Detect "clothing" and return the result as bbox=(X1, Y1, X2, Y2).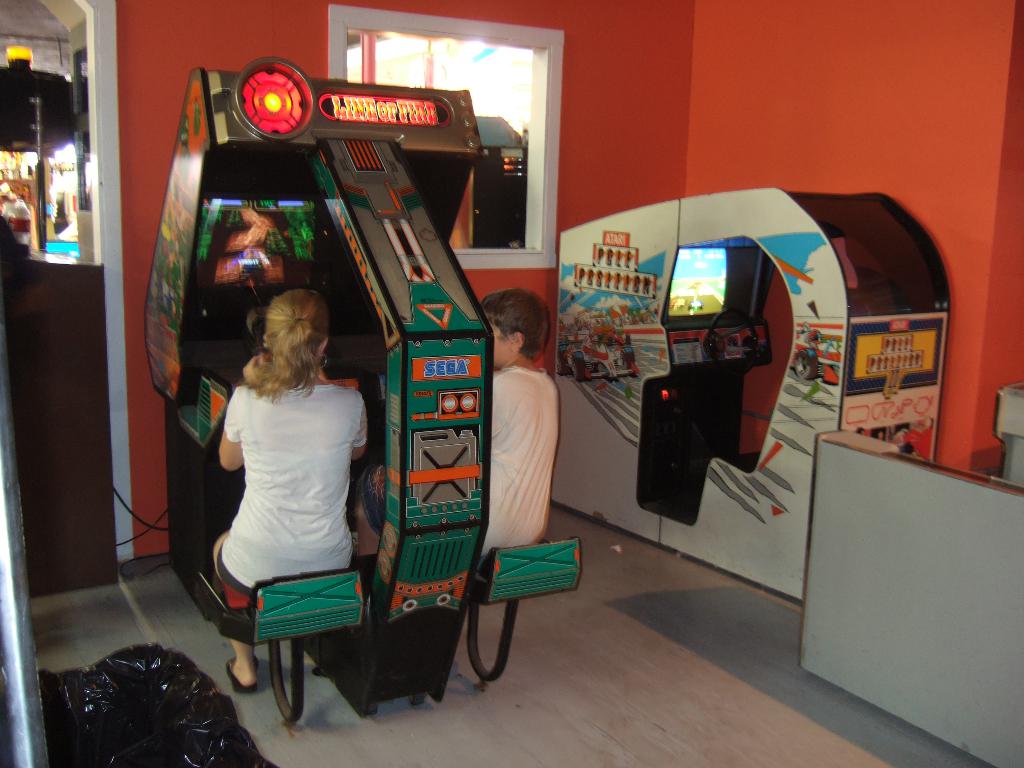
bbox=(486, 315, 577, 568).
